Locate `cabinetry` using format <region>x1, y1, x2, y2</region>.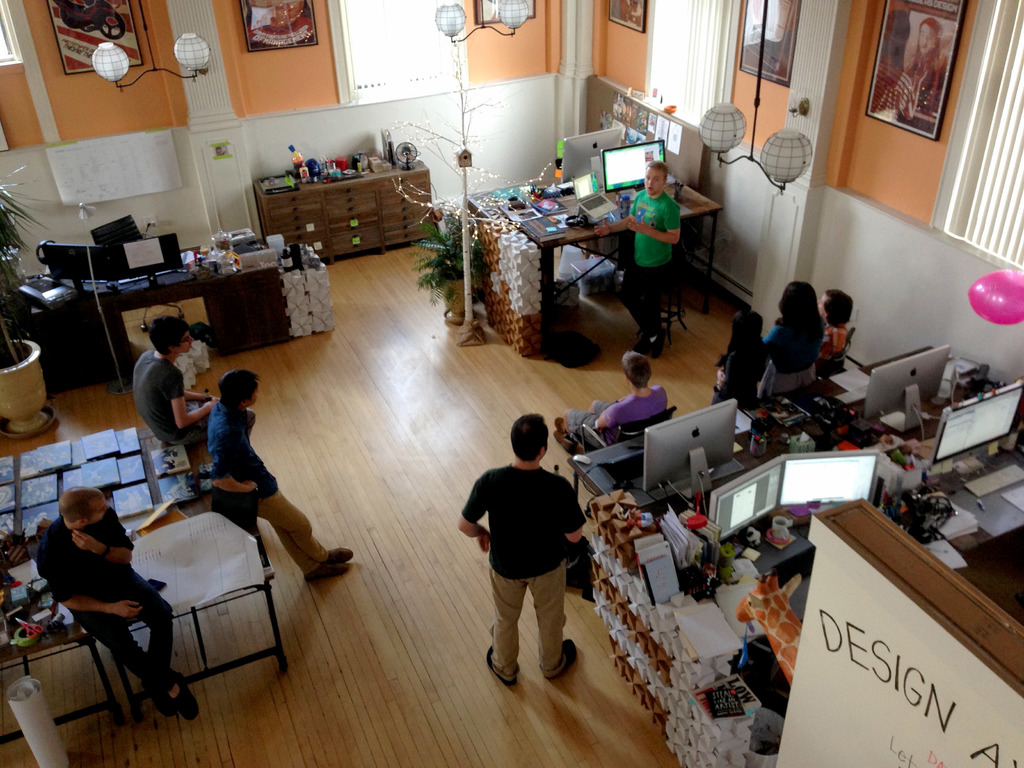
<region>41, 244, 332, 403</region>.
